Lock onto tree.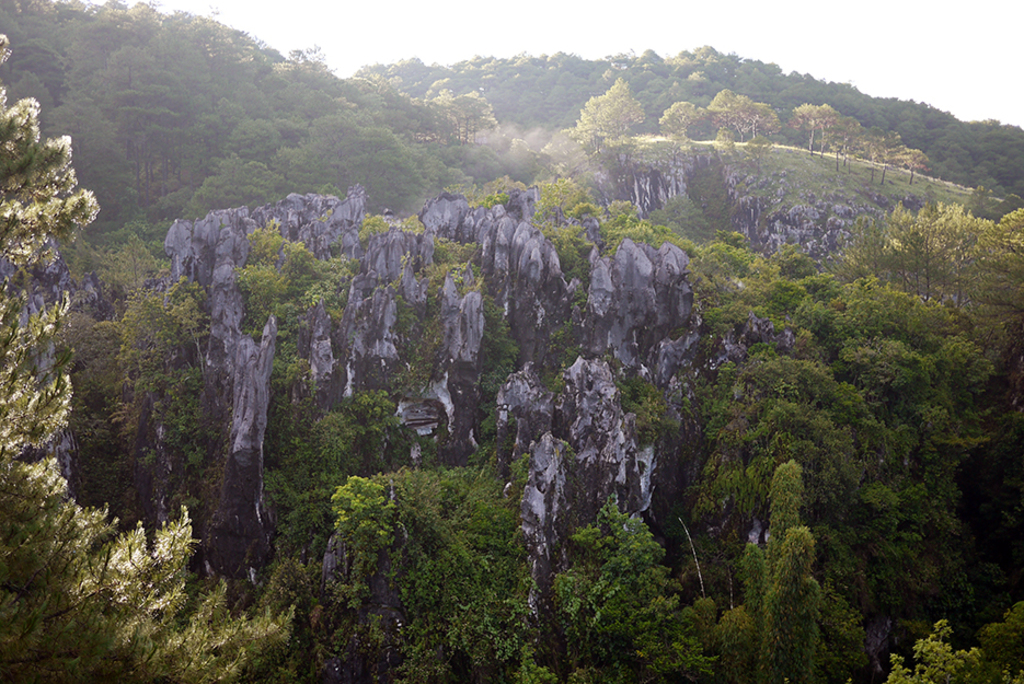
Locked: [x1=761, y1=519, x2=825, y2=683].
